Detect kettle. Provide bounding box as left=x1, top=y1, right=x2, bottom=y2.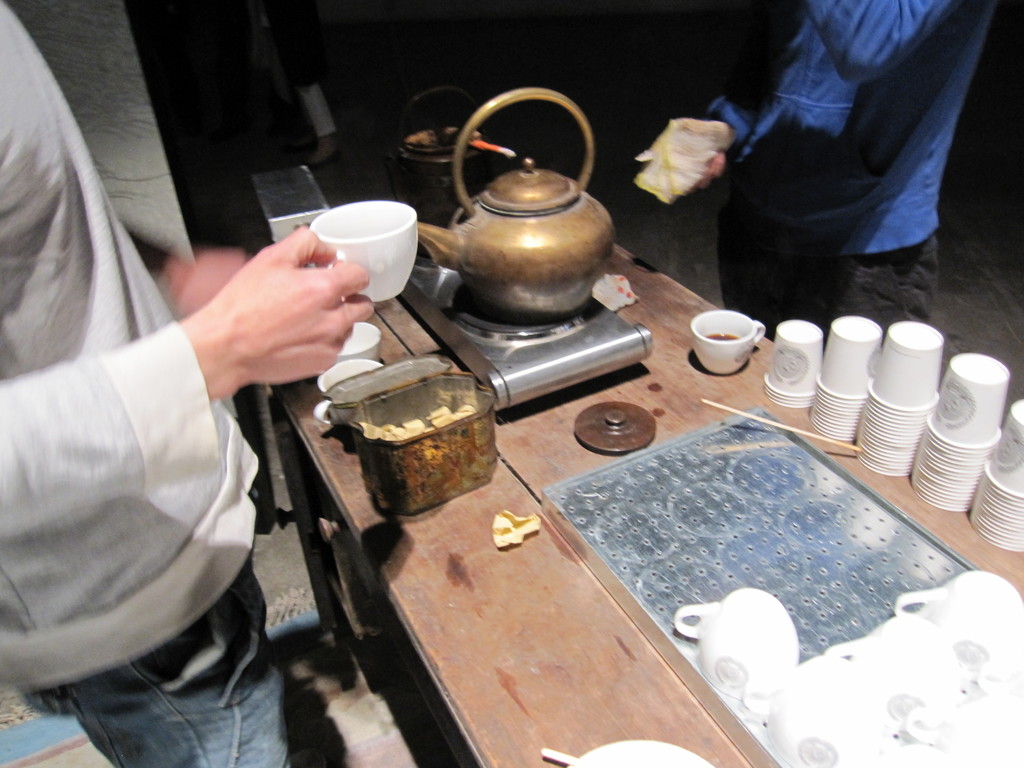
left=415, top=77, right=614, bottom=328.
